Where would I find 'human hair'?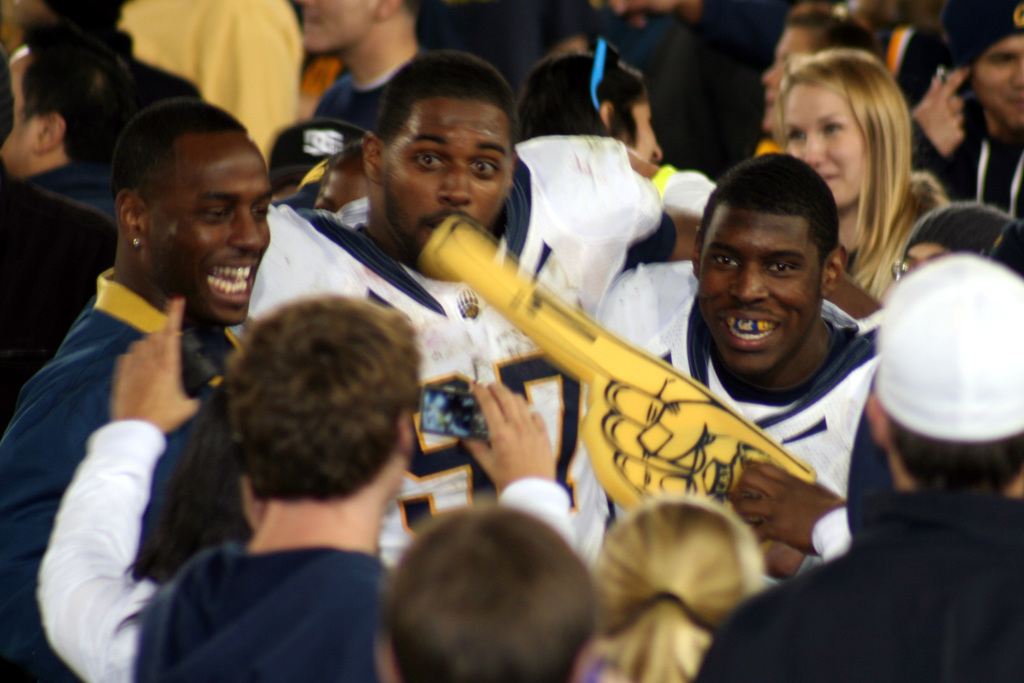
At l=17, t=19, r=129, b=165.
